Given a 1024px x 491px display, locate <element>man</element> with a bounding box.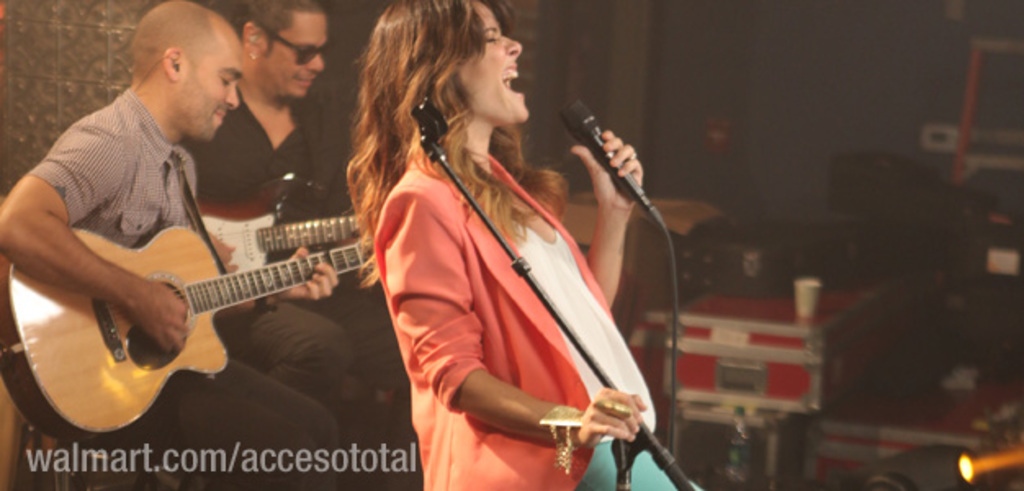
Located: left=178, top=5, right=406, bottom=427.
